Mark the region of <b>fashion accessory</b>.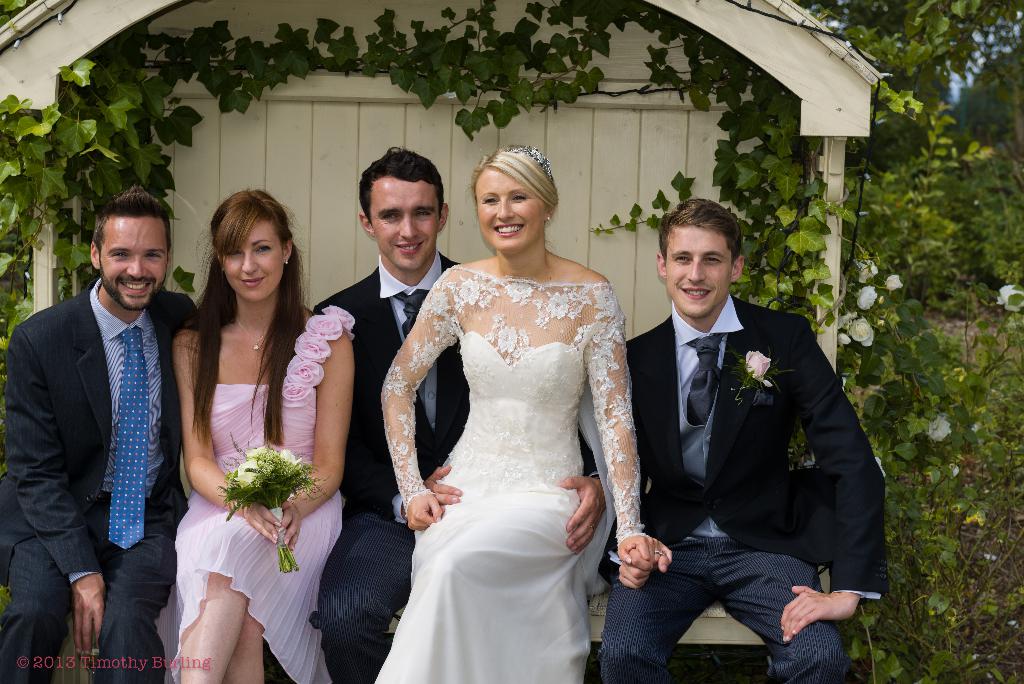
Region: bbox(289, 259, 291, 264).
